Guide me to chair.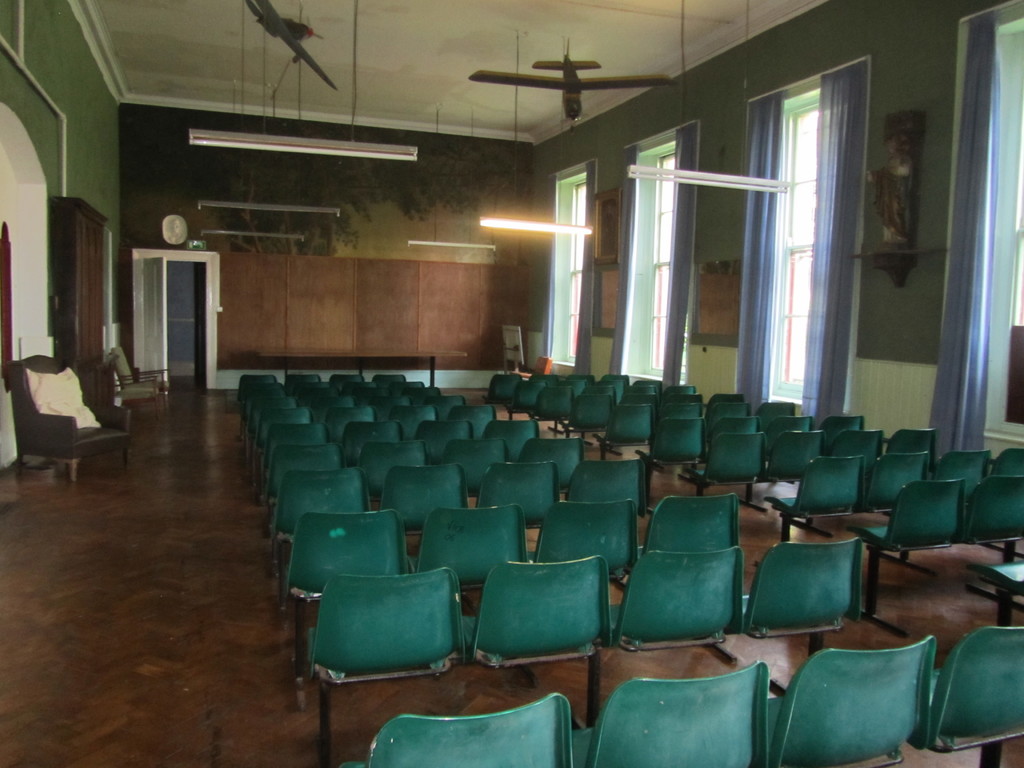
Guidance: 595, 399, 650, 461.
